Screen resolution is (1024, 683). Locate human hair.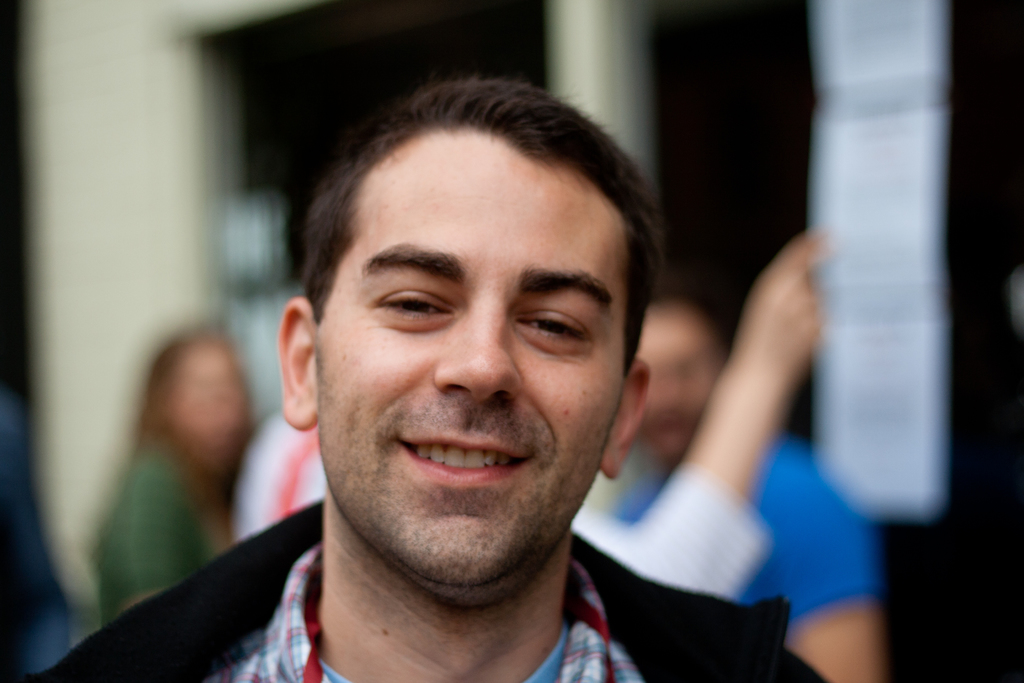
box(646, 278, 741, 370).
